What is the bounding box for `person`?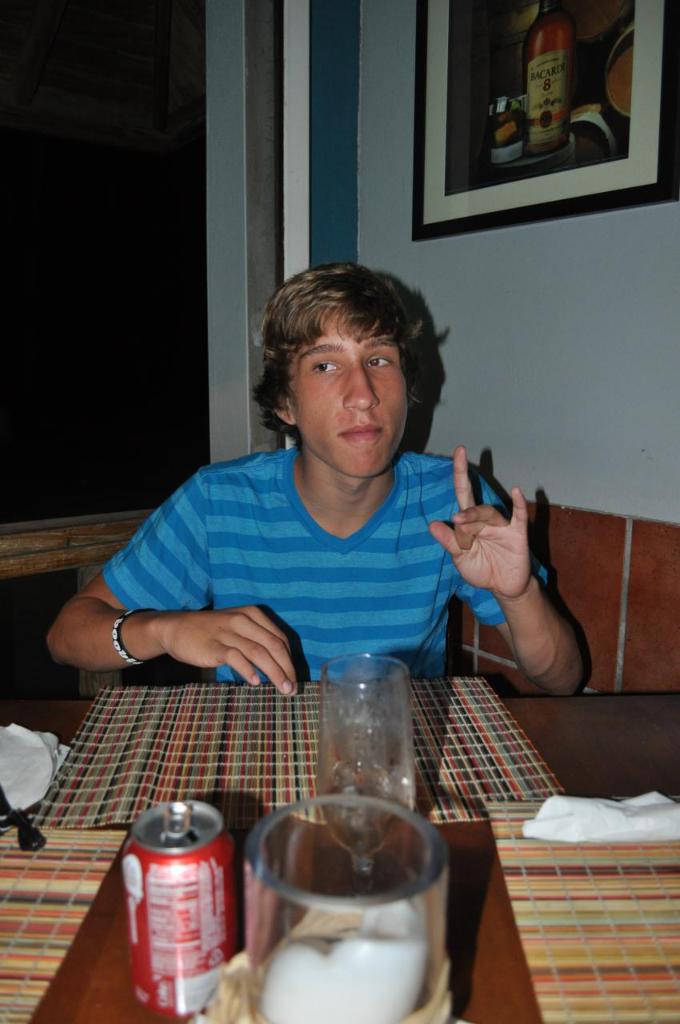
[44,260,586,696].
